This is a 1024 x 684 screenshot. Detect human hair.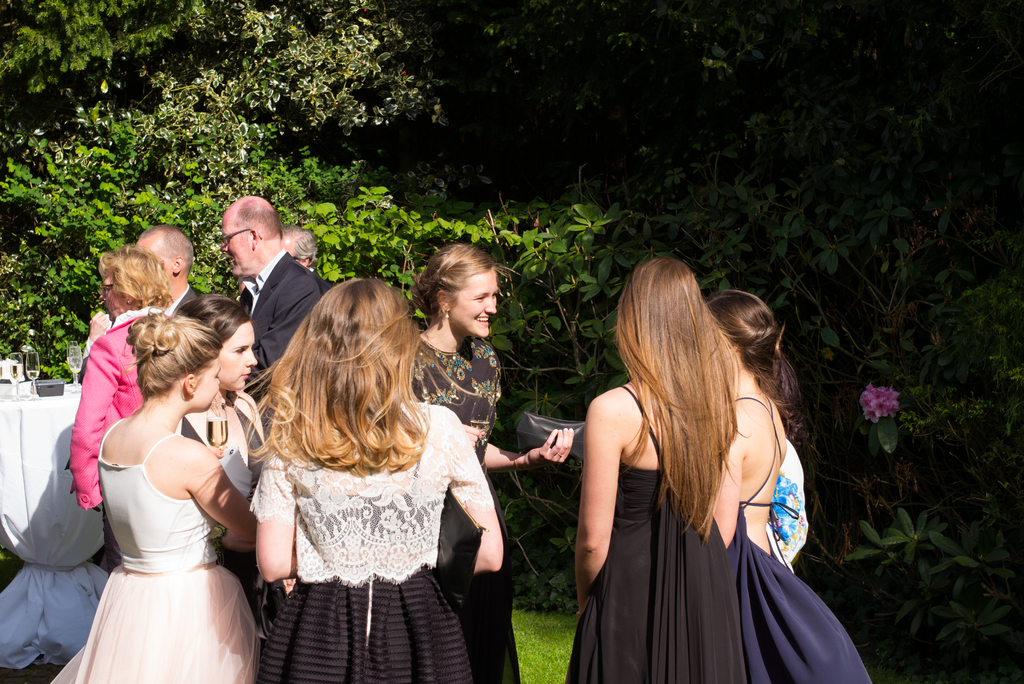
<box>702,288,817,436</box>.
